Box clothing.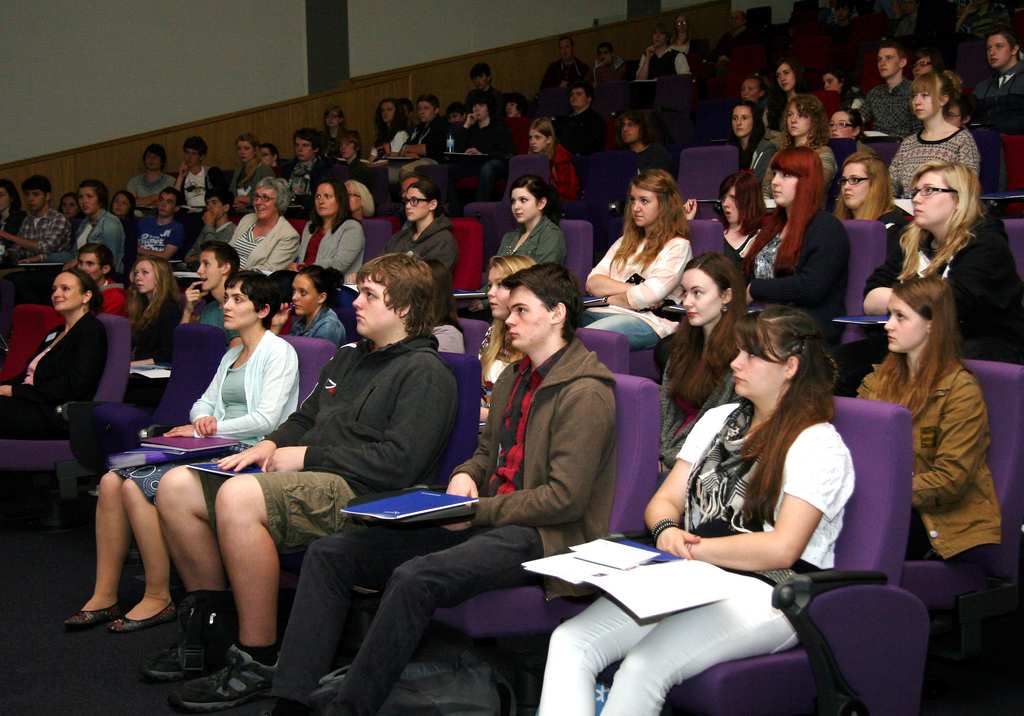
236,163,276,211.
